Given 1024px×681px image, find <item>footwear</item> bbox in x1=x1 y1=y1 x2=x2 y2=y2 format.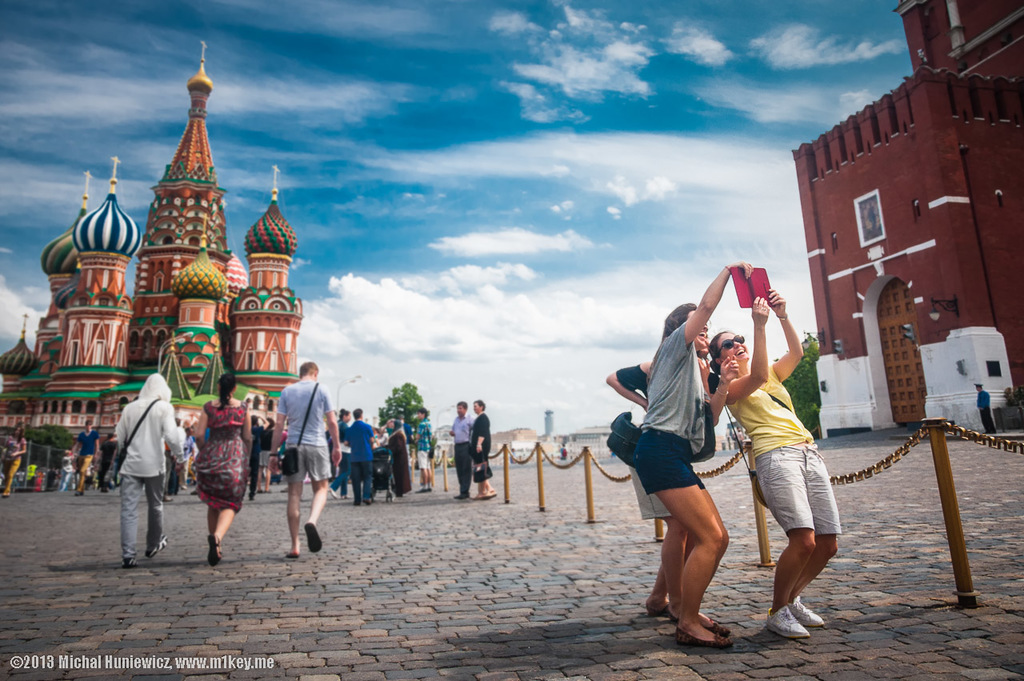
x1=699 y1=614 x2=727 y2=635.
